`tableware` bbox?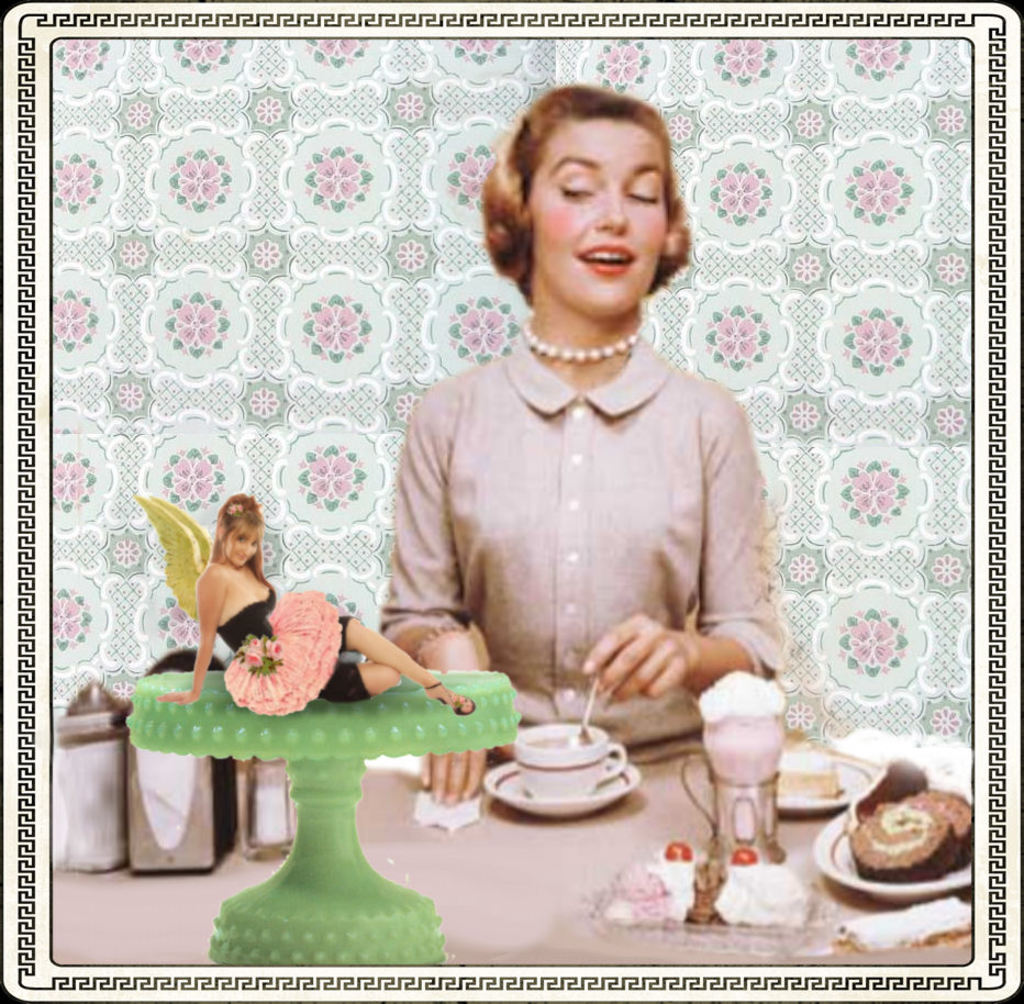
select_region(813, 802, 971, 897)
